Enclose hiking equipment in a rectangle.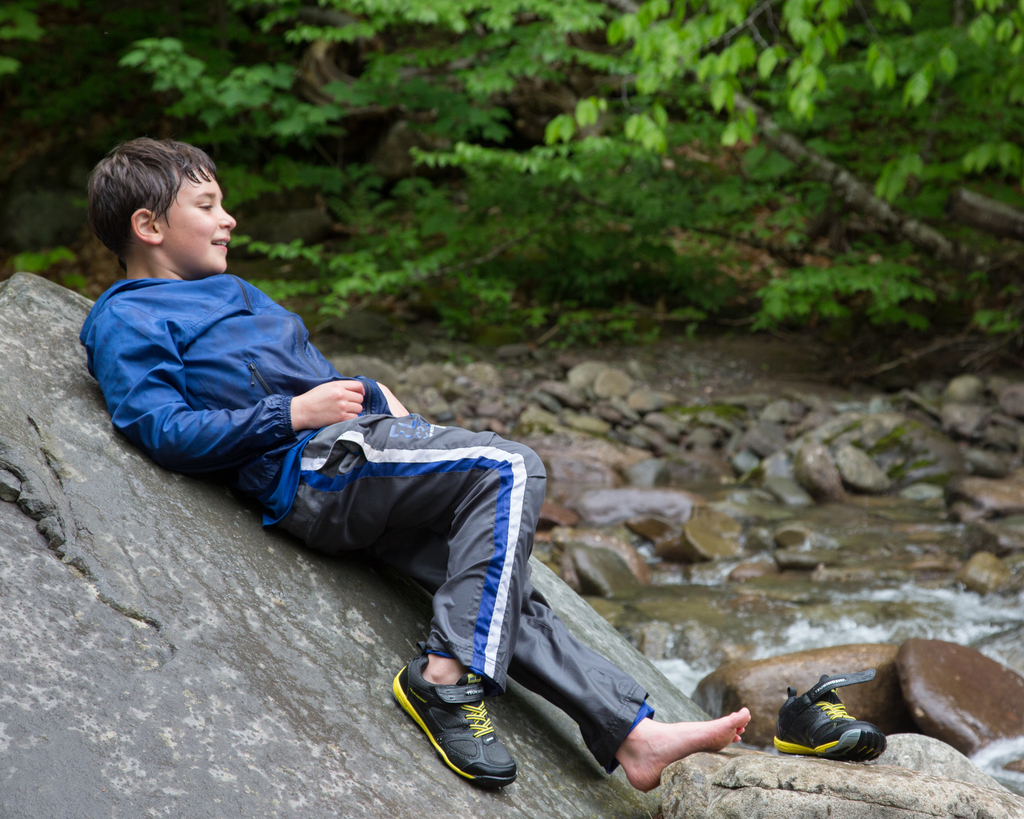
<bbox>391, 656, 512, 788</bbox>.
